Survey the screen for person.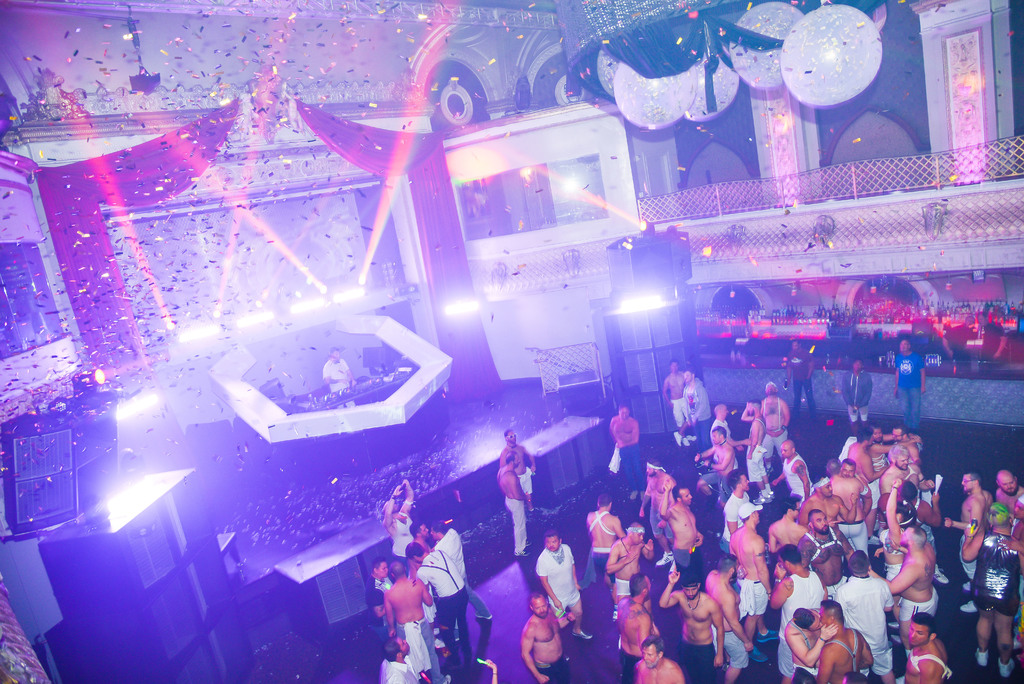
Survey found: pyautogui.locateOnScreen(753, 379, 791, 471).
